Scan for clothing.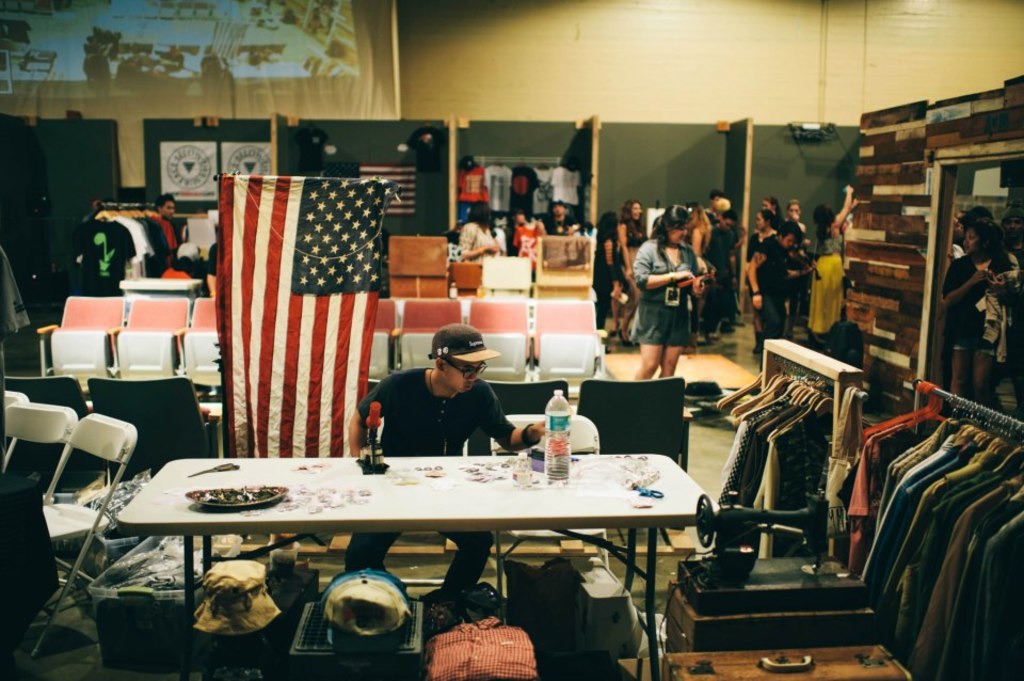
Scan result: x1=548 y1=209 x2=575 y2=239.
